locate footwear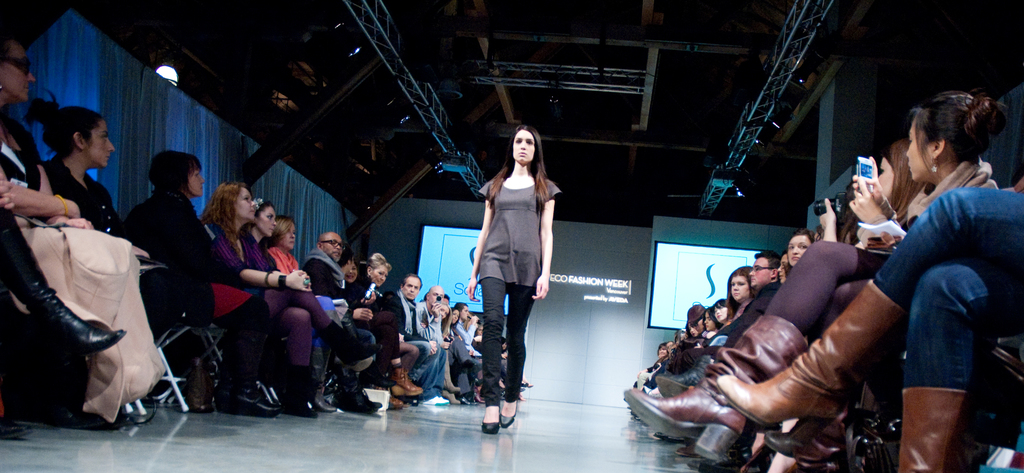
rect(481, 407, 503, 436)
